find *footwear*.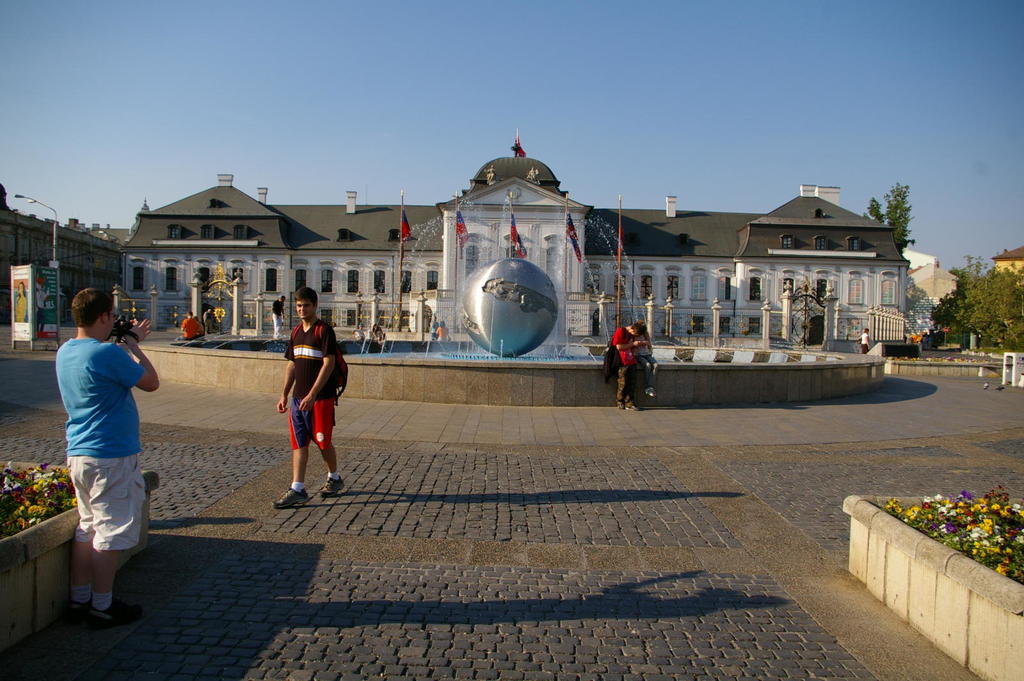
BBox(67, 595, 89, 617).
